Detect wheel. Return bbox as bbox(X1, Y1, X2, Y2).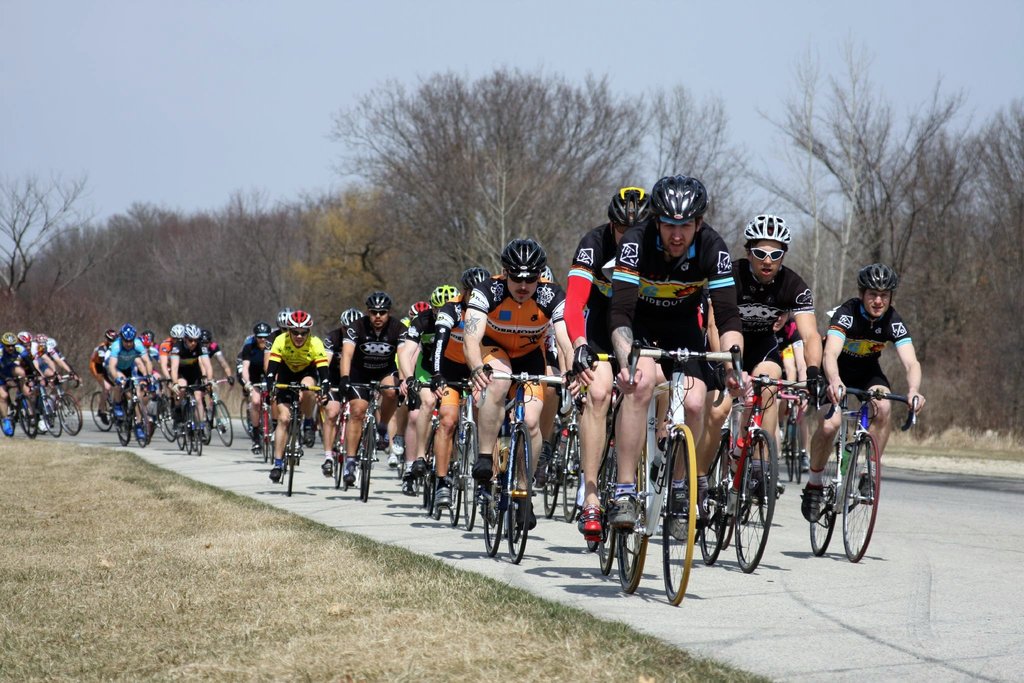
bbox(809, 443, 839, 557).
